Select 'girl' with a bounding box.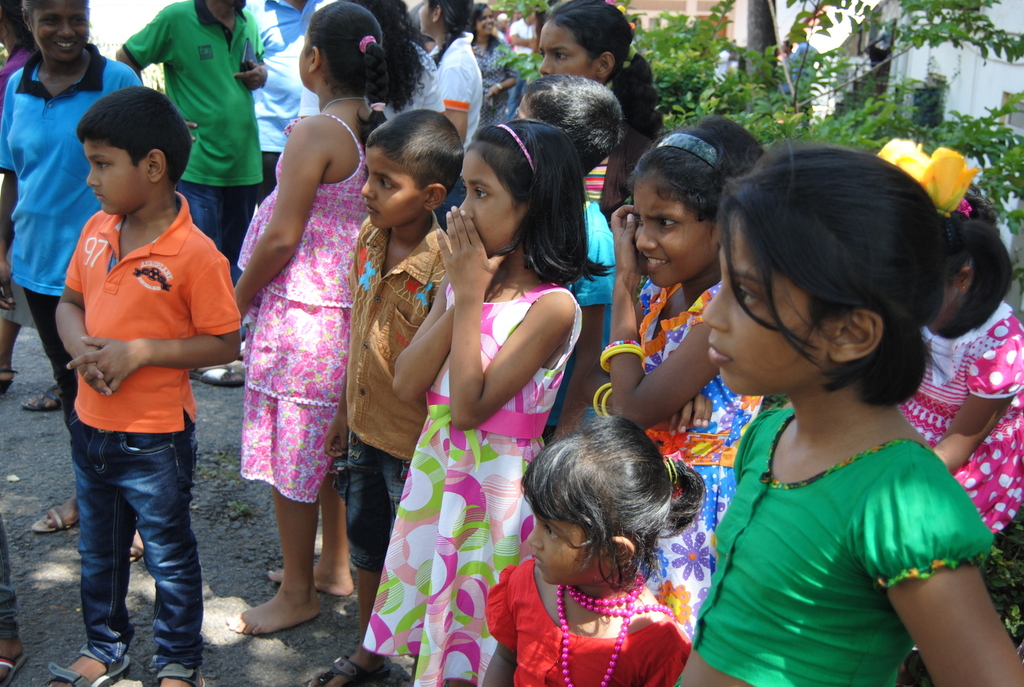
[left=593, top=109, right=765, bottom=643].
